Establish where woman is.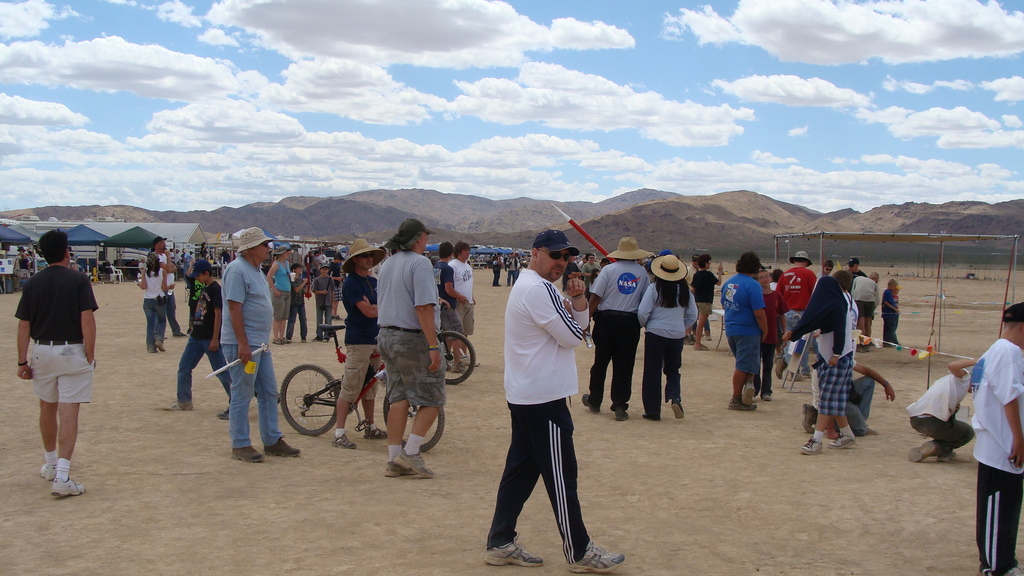
Established at bbox(636, 256, 699, 421).
